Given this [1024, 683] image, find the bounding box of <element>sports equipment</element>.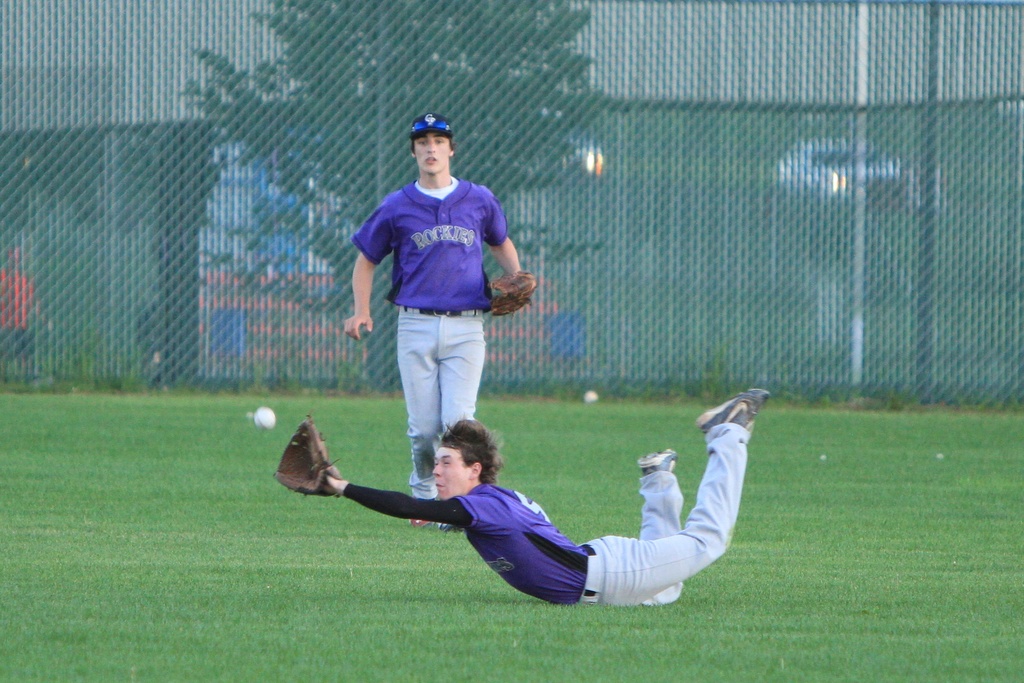
left=638, top=447, right=676, bottom=477.
